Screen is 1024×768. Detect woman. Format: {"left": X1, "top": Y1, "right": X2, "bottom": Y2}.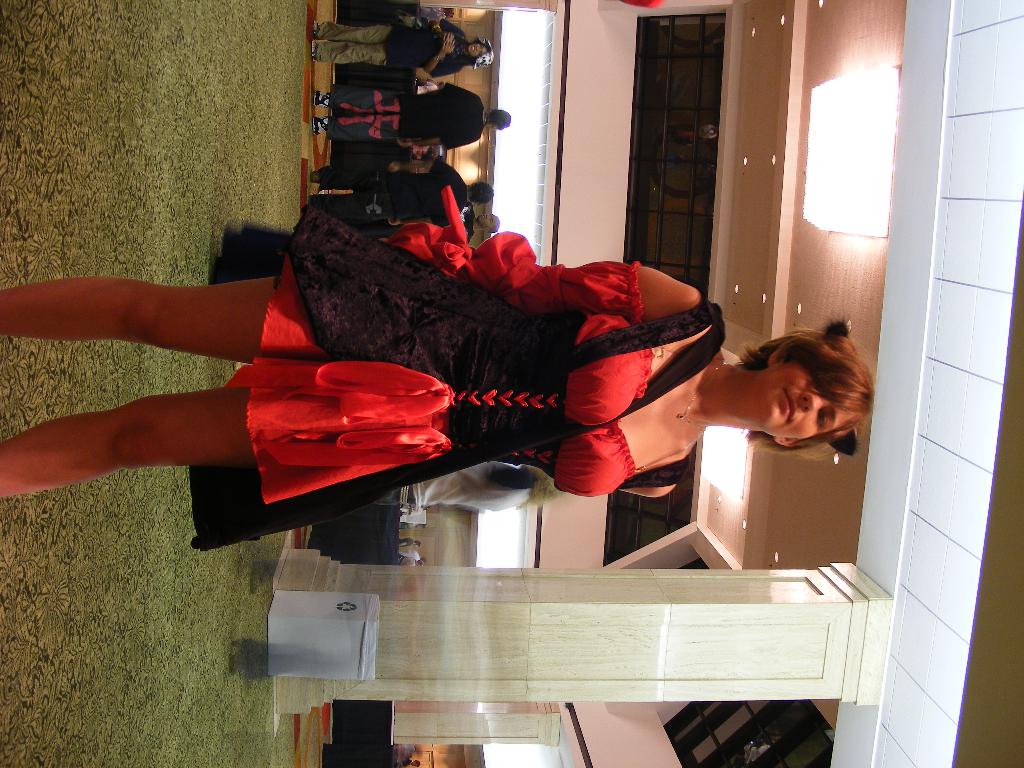
{"left": 65, "top": 155, "right": 802, "bottom": 589}.
